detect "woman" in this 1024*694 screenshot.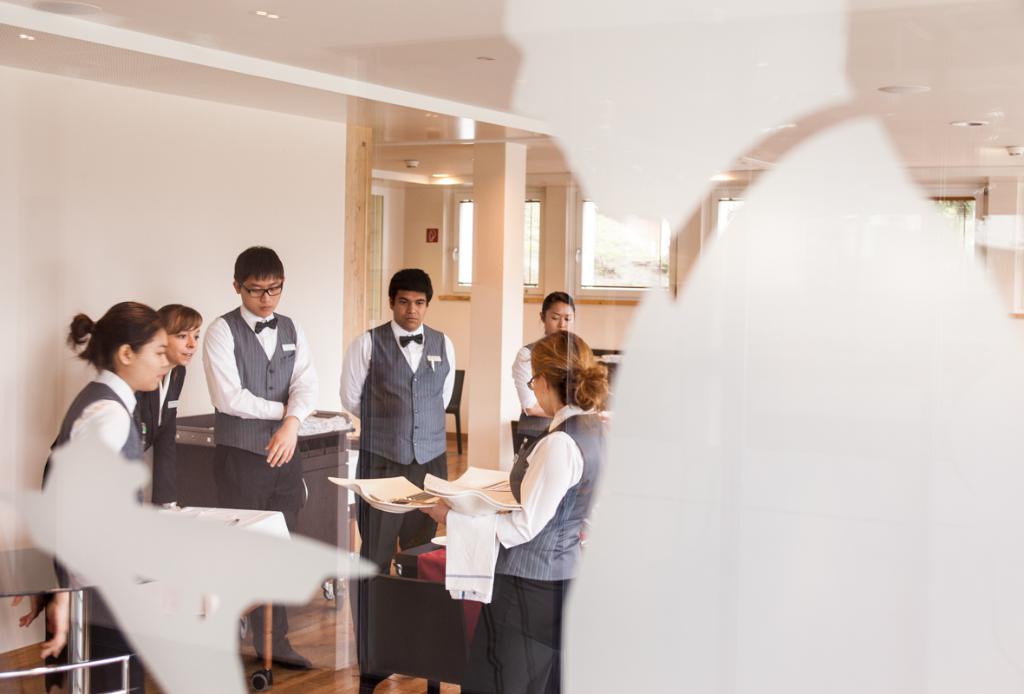
Detection: box=[417, 329, 612, 693].
